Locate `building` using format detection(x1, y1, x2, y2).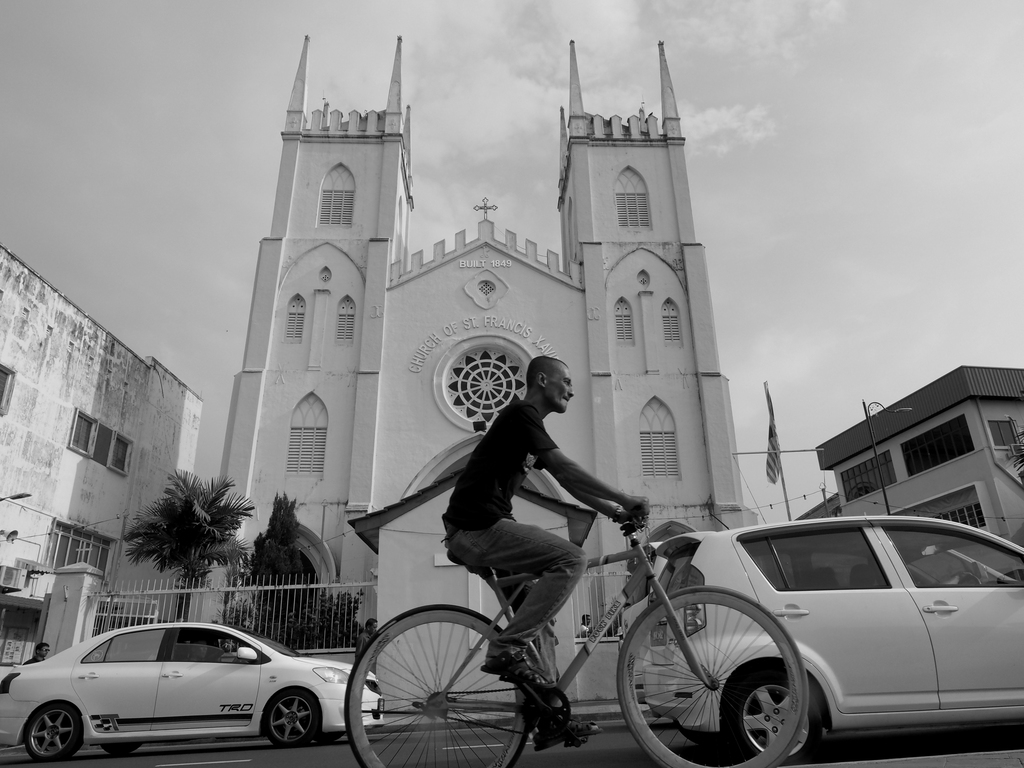
detection(0, 245, 203, 683).
